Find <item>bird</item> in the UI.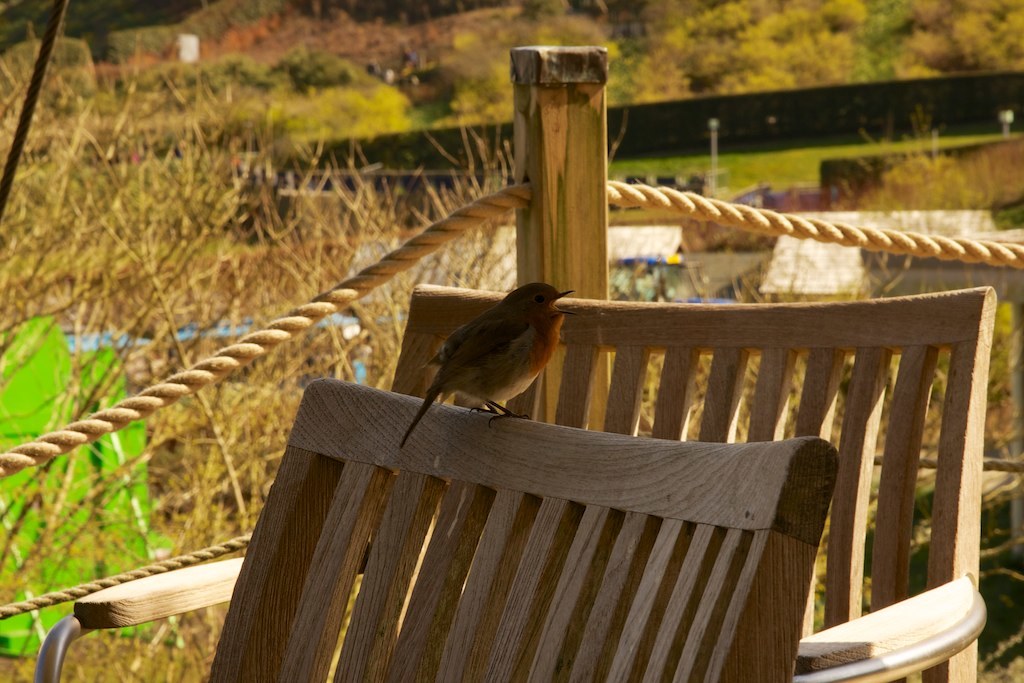
UI element at region(410, 280, 587, 435).
